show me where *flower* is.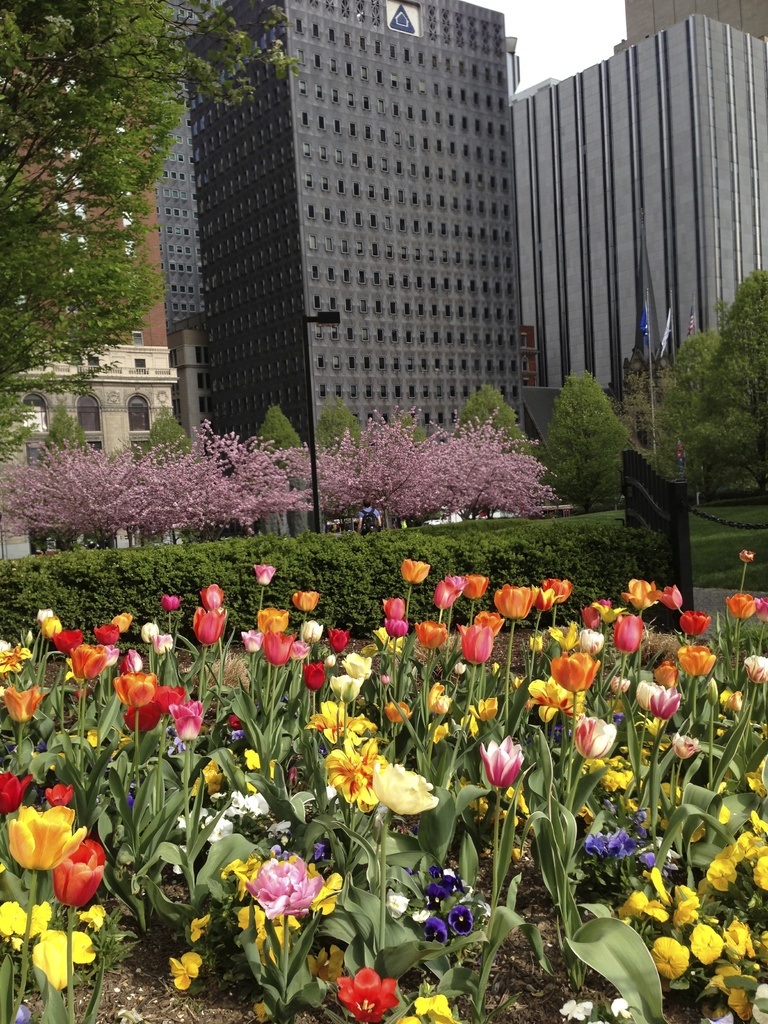
*flower* is at bbox=(494, 581, 536, 621).
